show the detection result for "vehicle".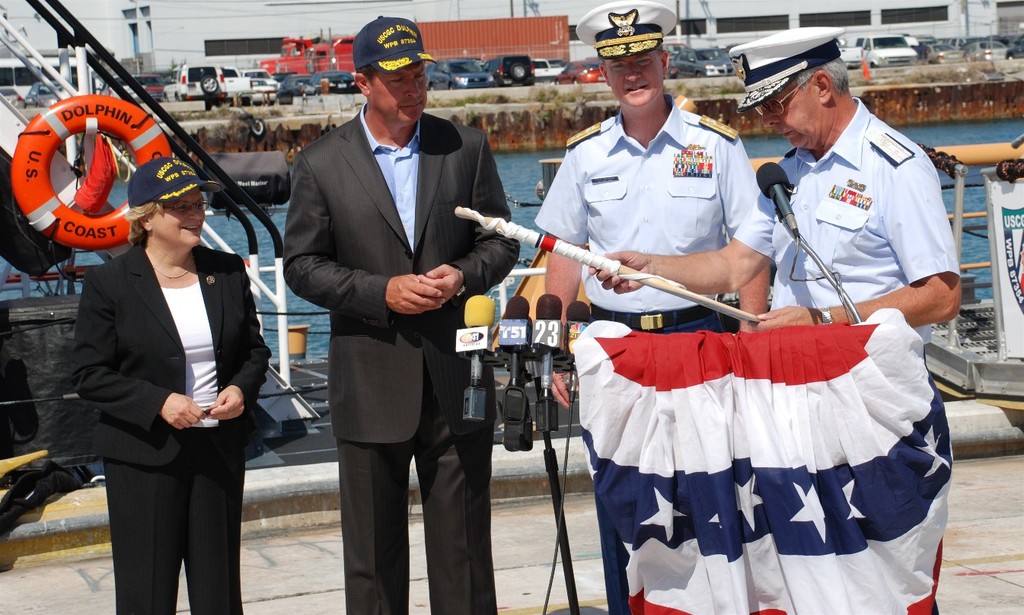
223/63/252/99.
